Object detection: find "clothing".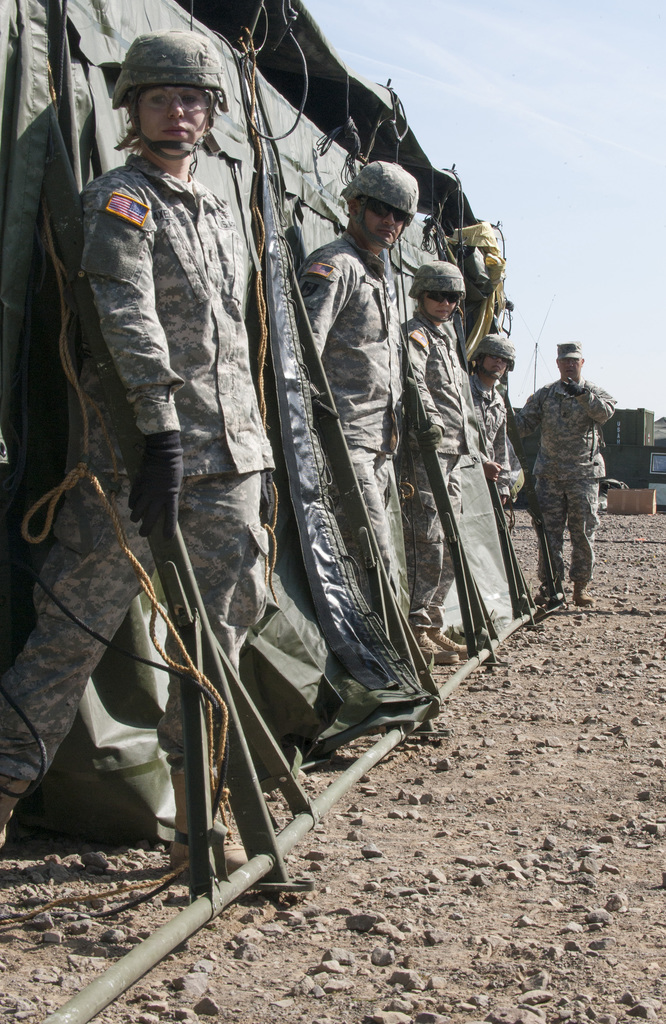
521, 333, 627, 589.
